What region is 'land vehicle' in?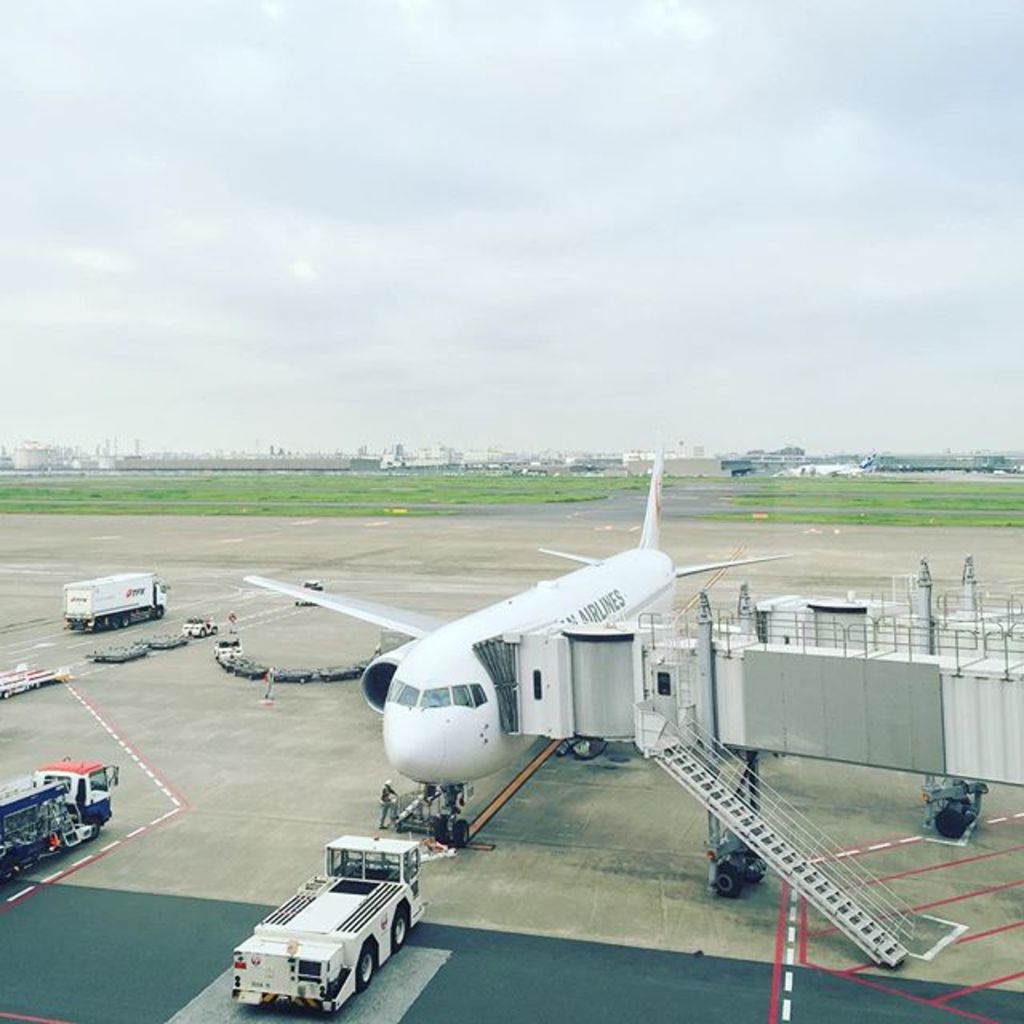
box=[0, 760, 120, 885].
